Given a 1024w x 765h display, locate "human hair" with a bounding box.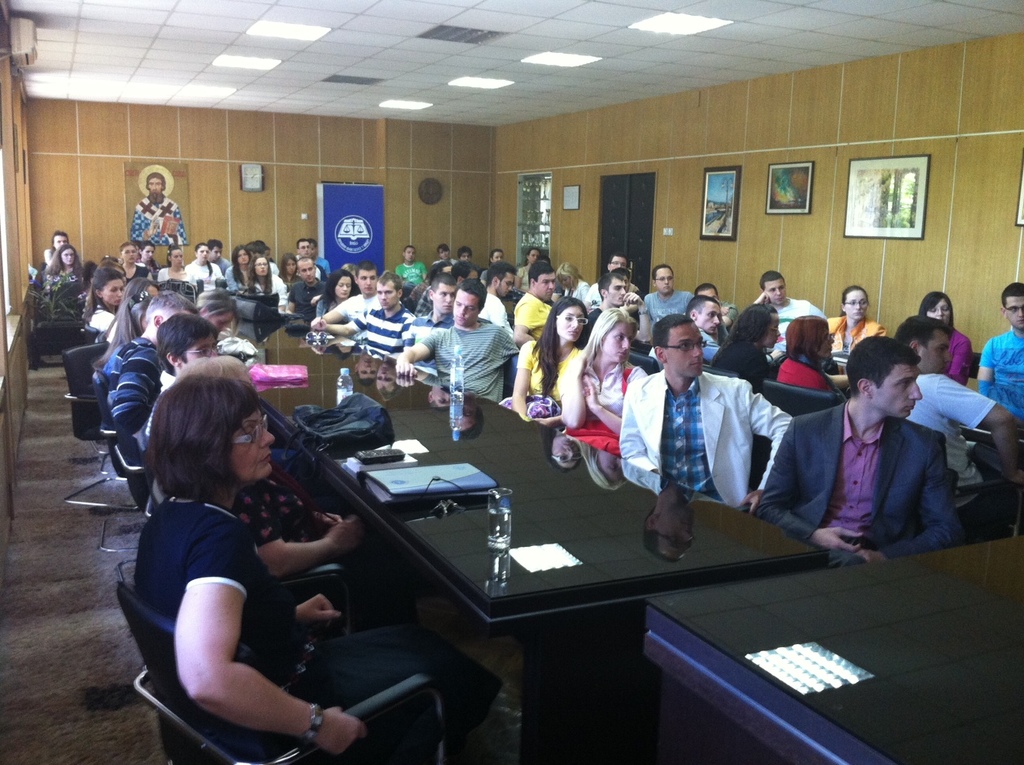
Located: region(649, 310, 701, 359).
